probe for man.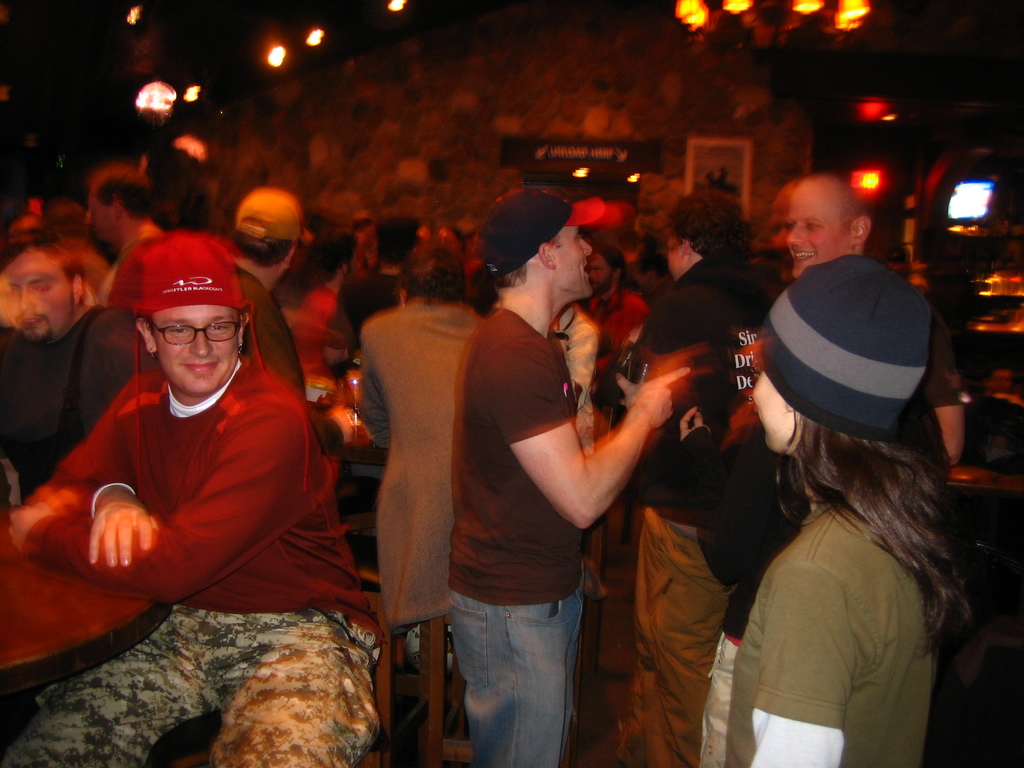
Probe result: rect(697, 172, 962, 650).
